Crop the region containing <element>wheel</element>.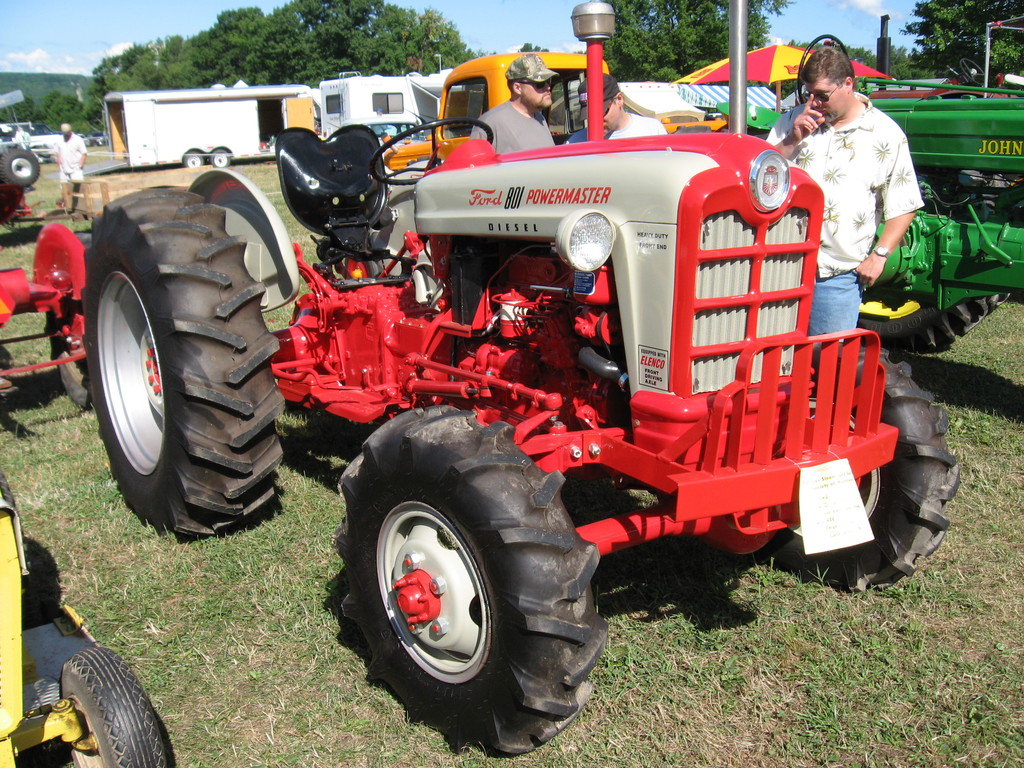
Crop region: box=[773, 345, 959, 599].
